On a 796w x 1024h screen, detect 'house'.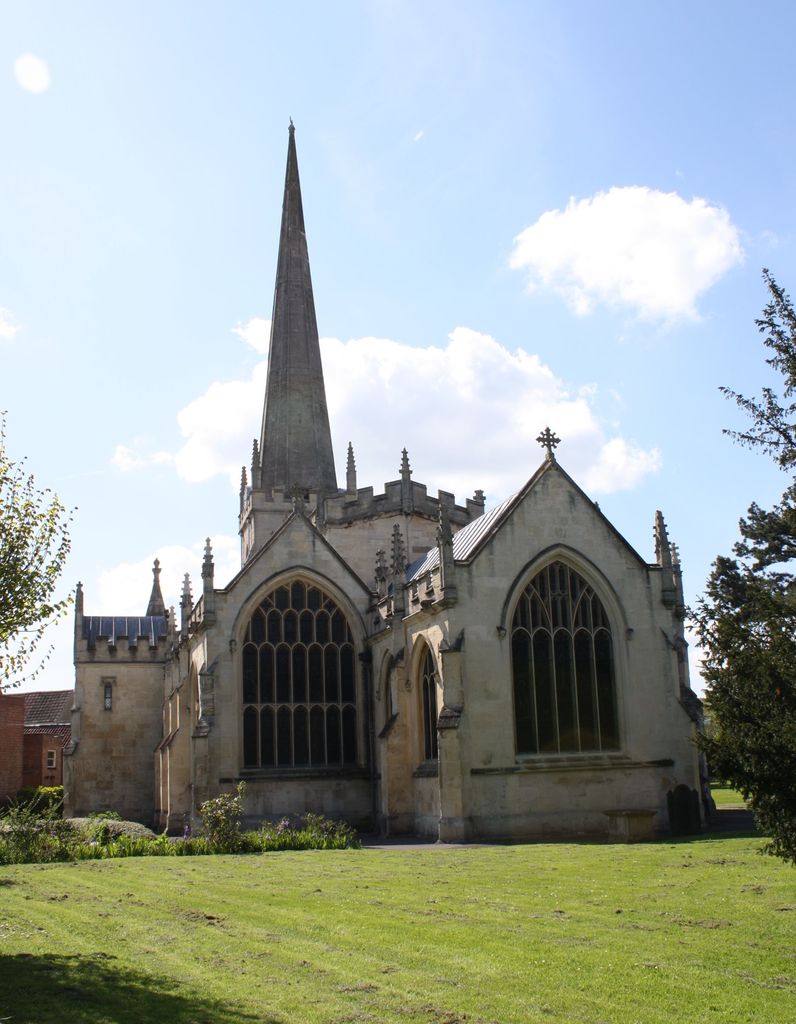
detection(0, 684, 69, 817).
